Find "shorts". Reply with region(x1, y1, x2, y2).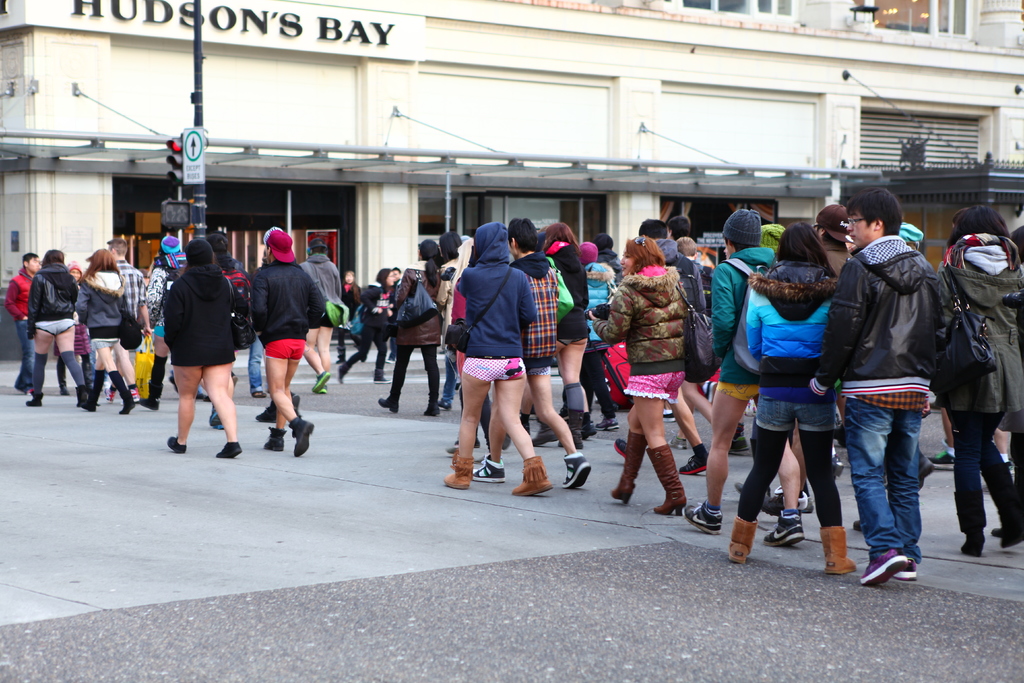
region(308, 308, 334, 328).
